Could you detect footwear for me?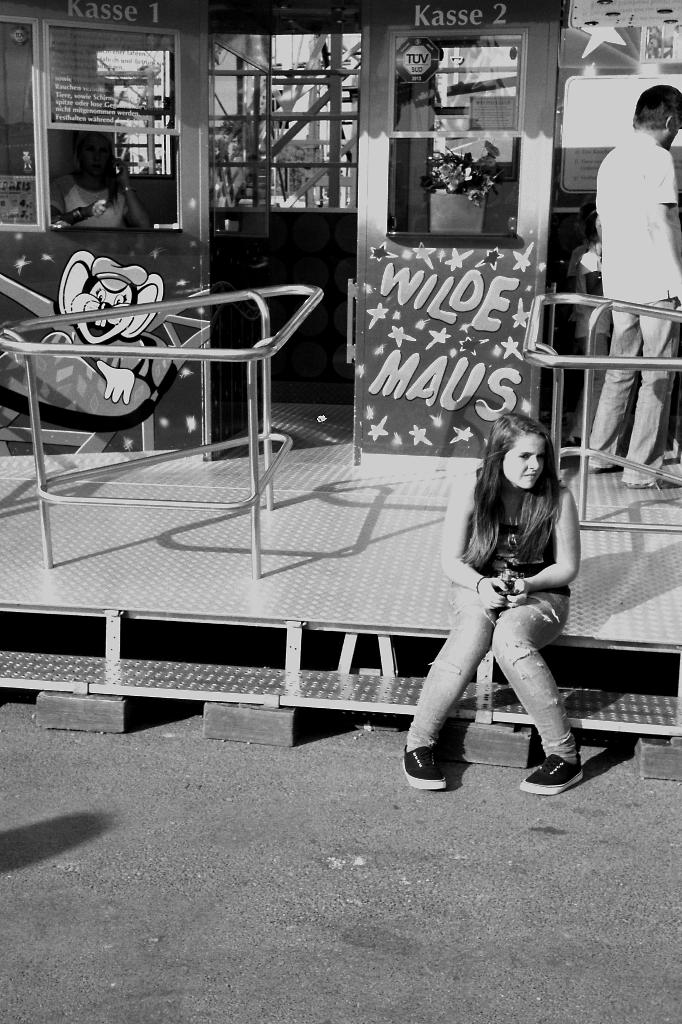
Detection result: [x1=400, y1=743, x2=450, y2=792].
